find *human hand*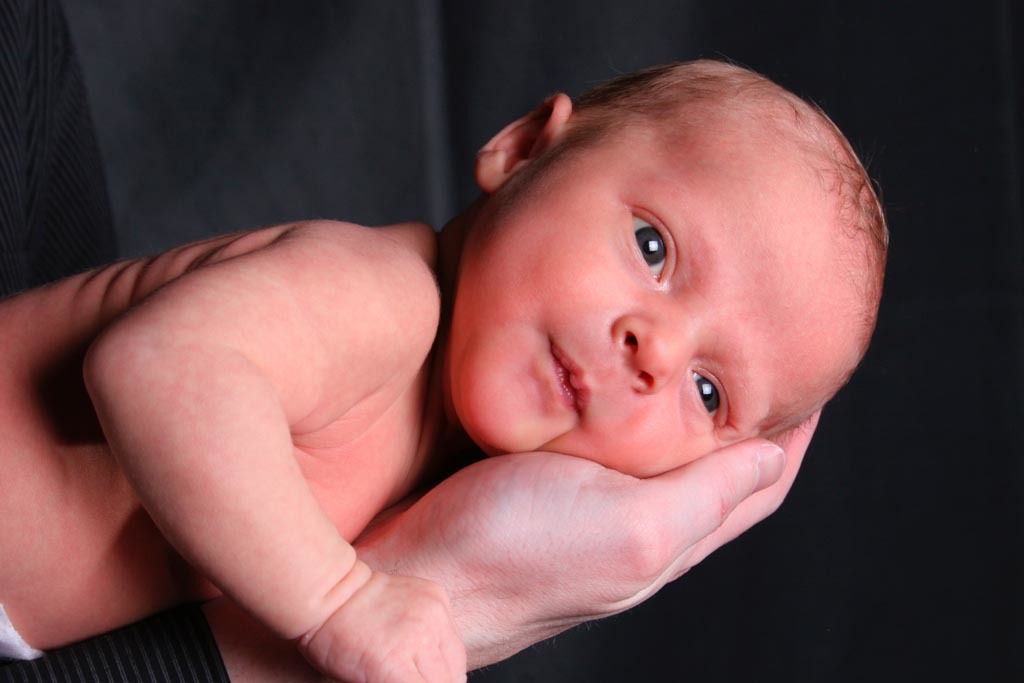
rect(305, 568, 470, 682)
